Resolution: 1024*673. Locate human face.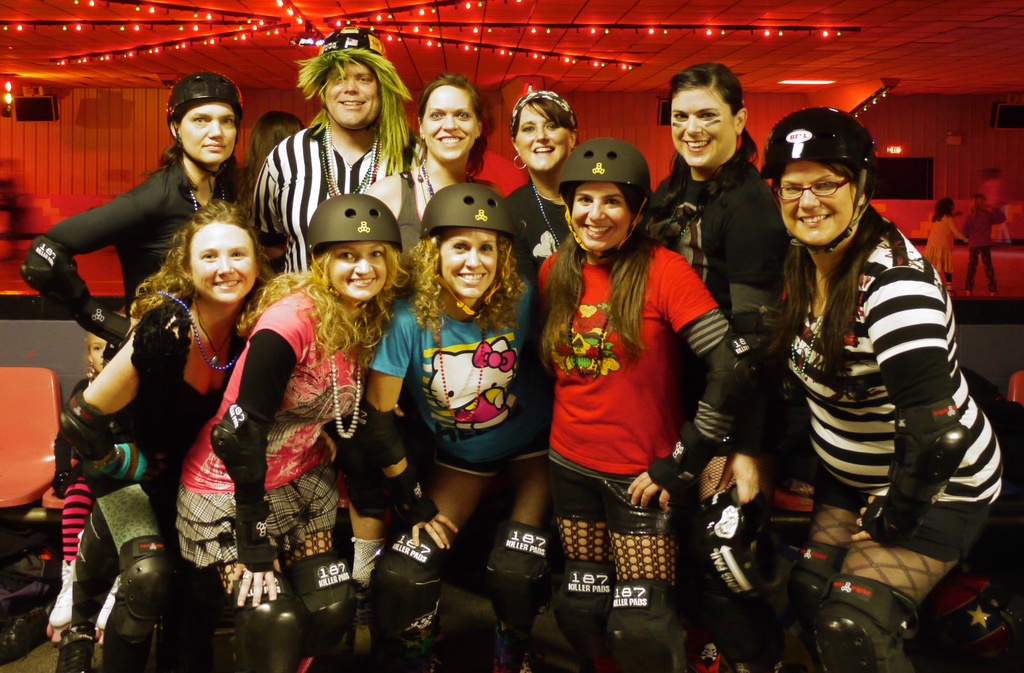
l=318, t=62, r=377, b=134.
